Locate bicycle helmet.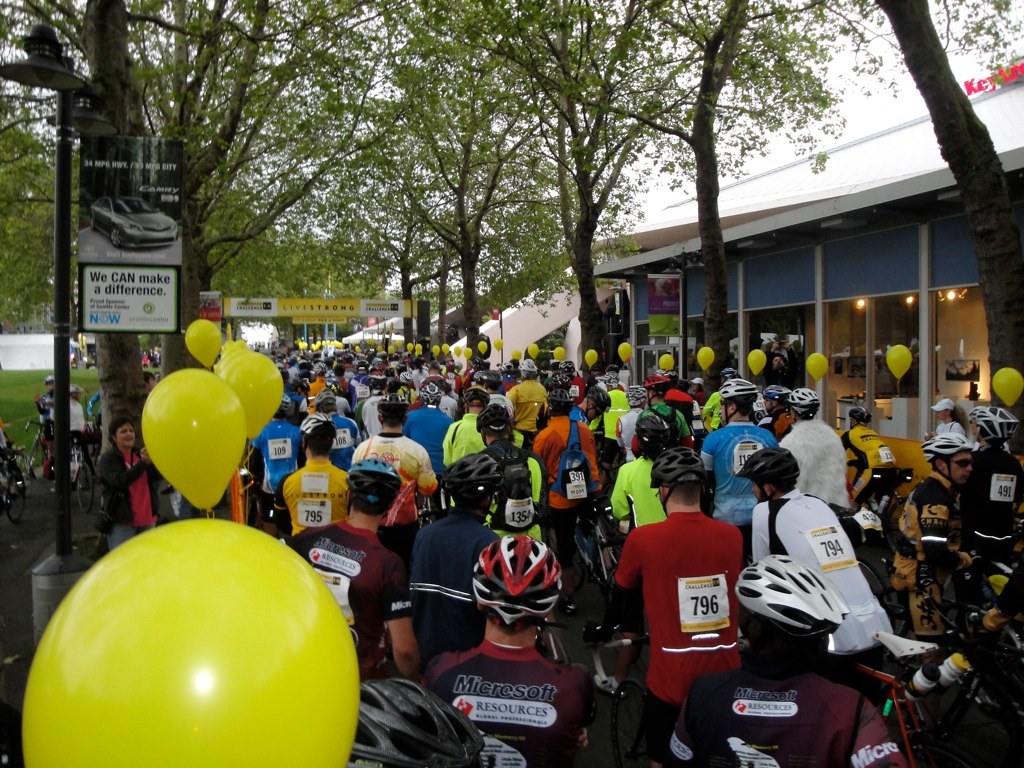
Bounding box: box(548, 389, 569, 399).
